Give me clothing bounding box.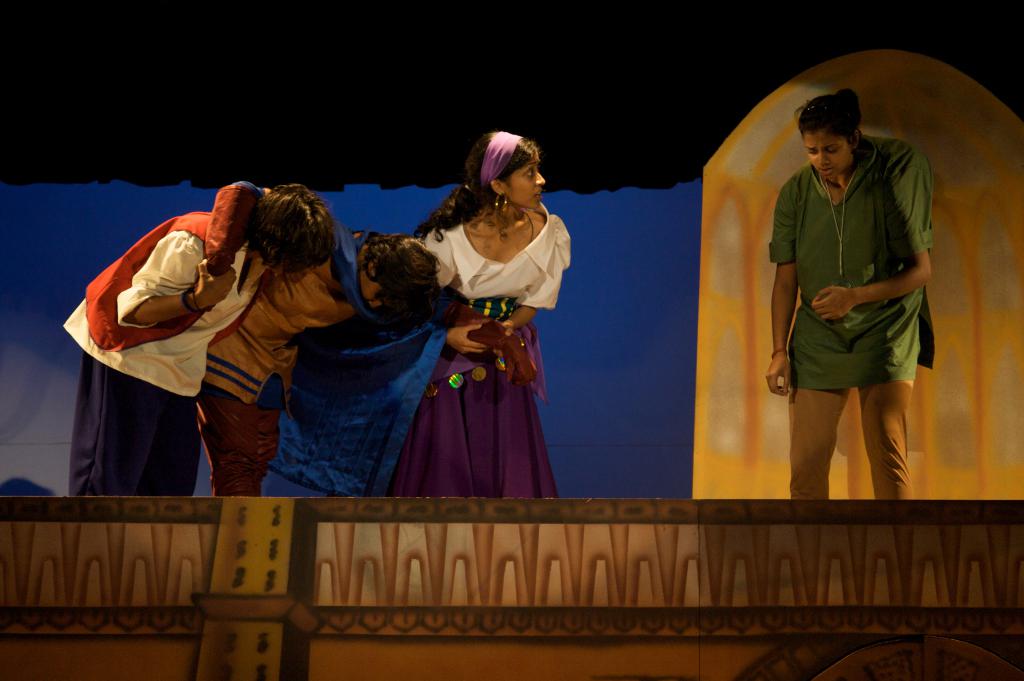
{"x1": 767, "y1": 123, "x2": 938, "y2": 509}.
